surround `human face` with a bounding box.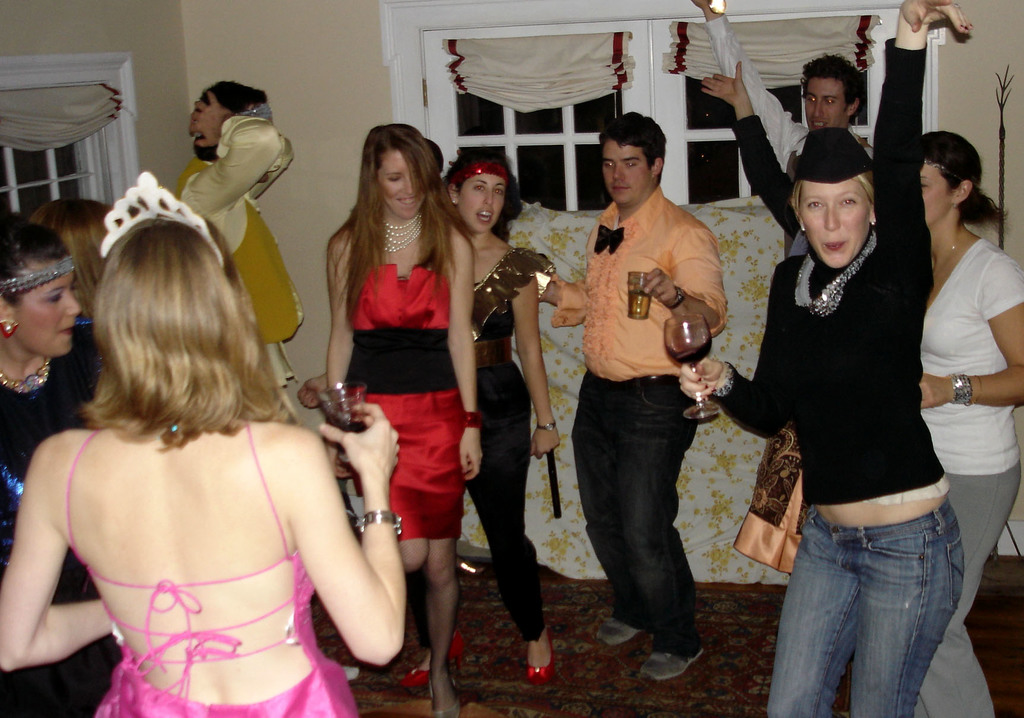
detection(803, 76, 842, 131).
